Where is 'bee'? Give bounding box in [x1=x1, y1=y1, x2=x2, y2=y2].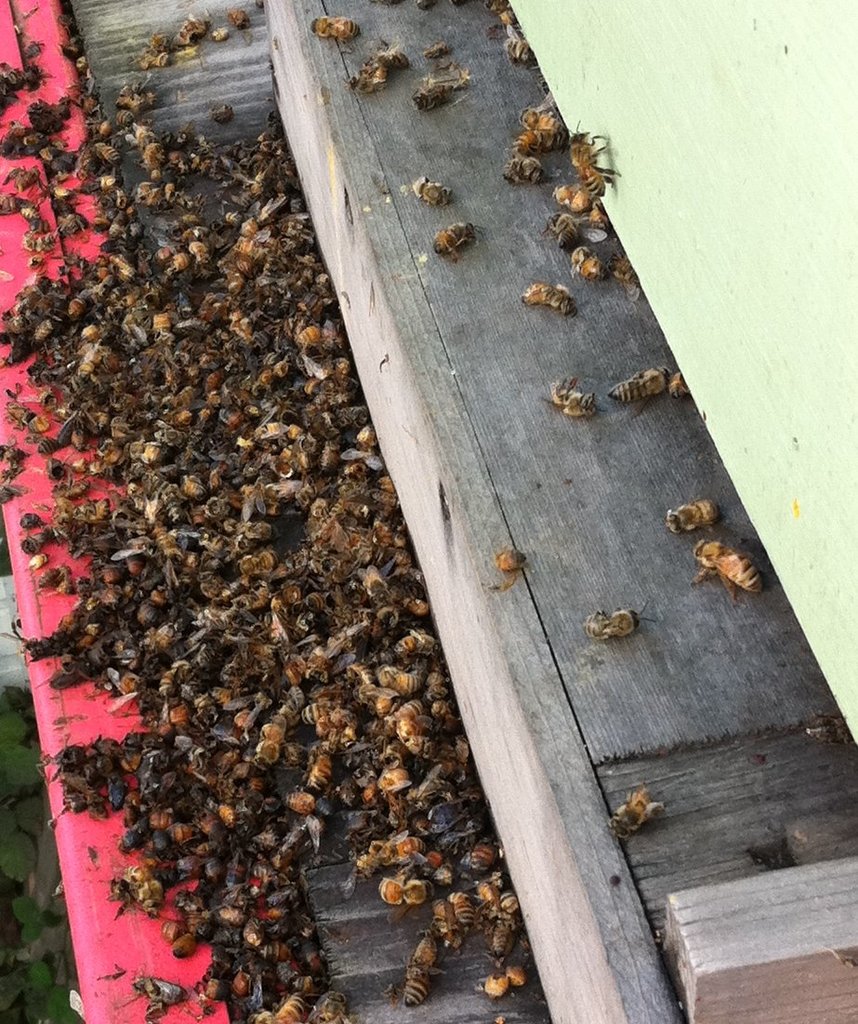
[x1=665, y1=501, x2=721, y2=539].
